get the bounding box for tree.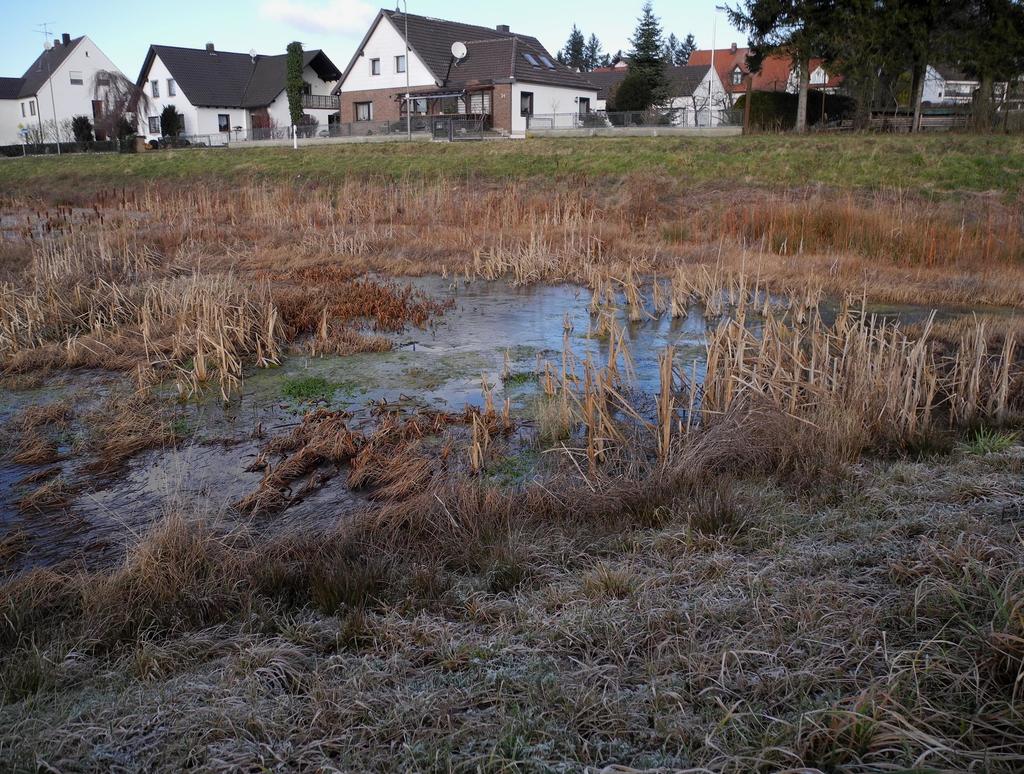
x1=674 y1=33 x2=703 y2=69.
